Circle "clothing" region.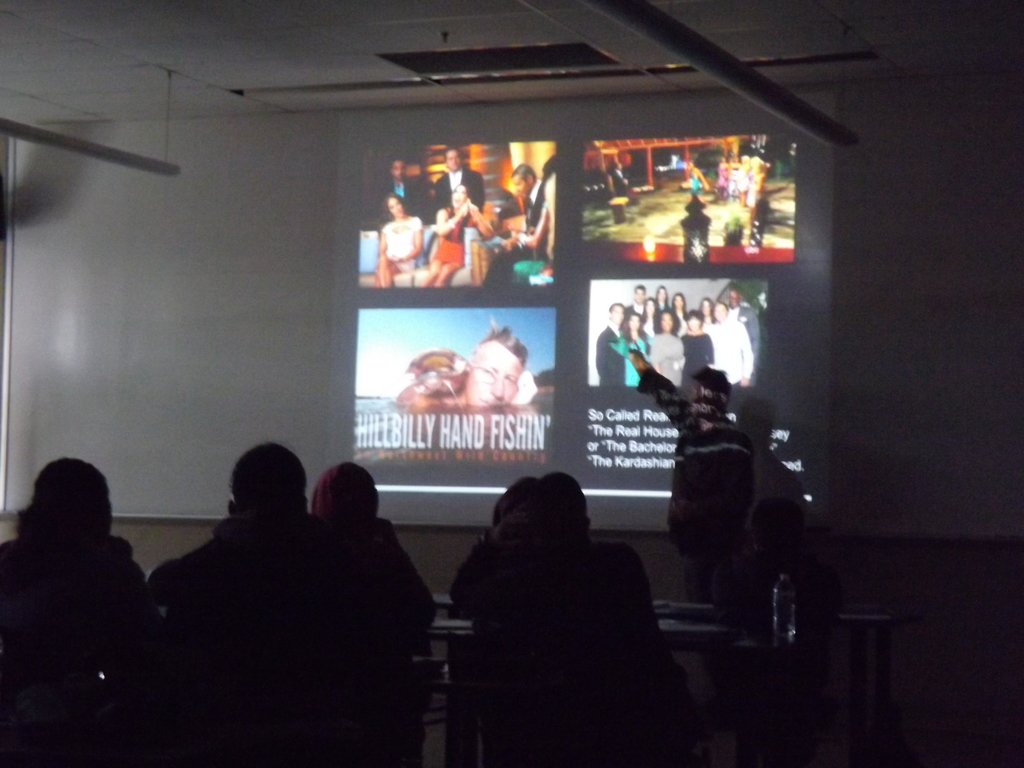
Region: 640, 375, 758, 555.
